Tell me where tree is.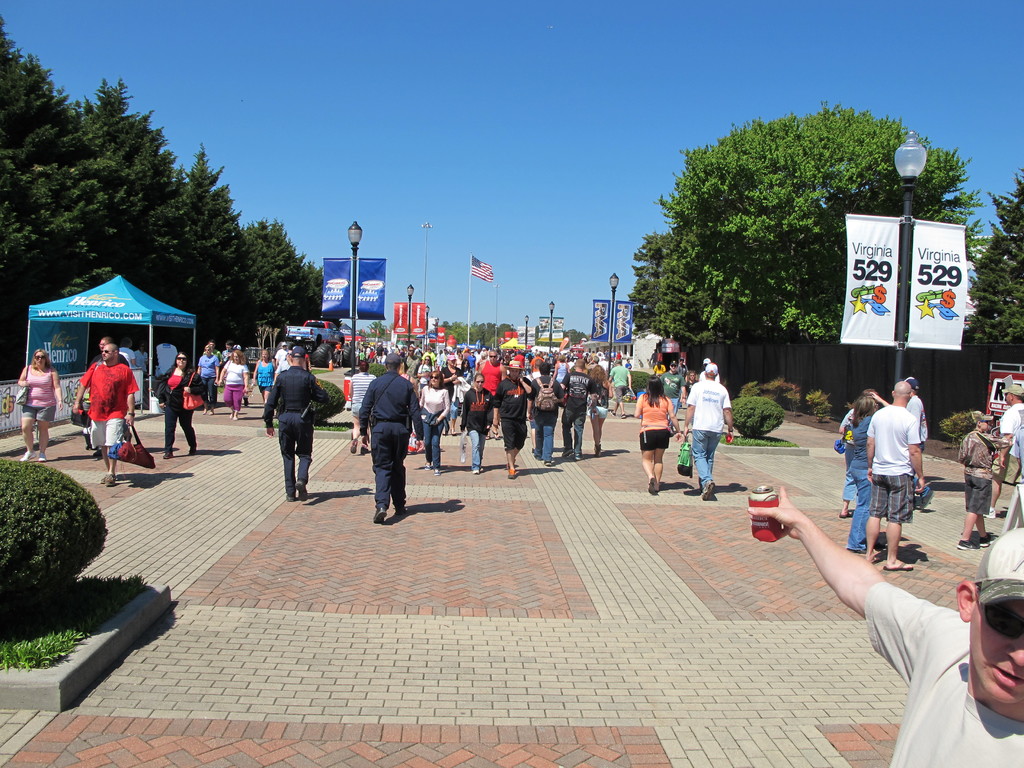
tree is at (963, 166, 1023, 355).
